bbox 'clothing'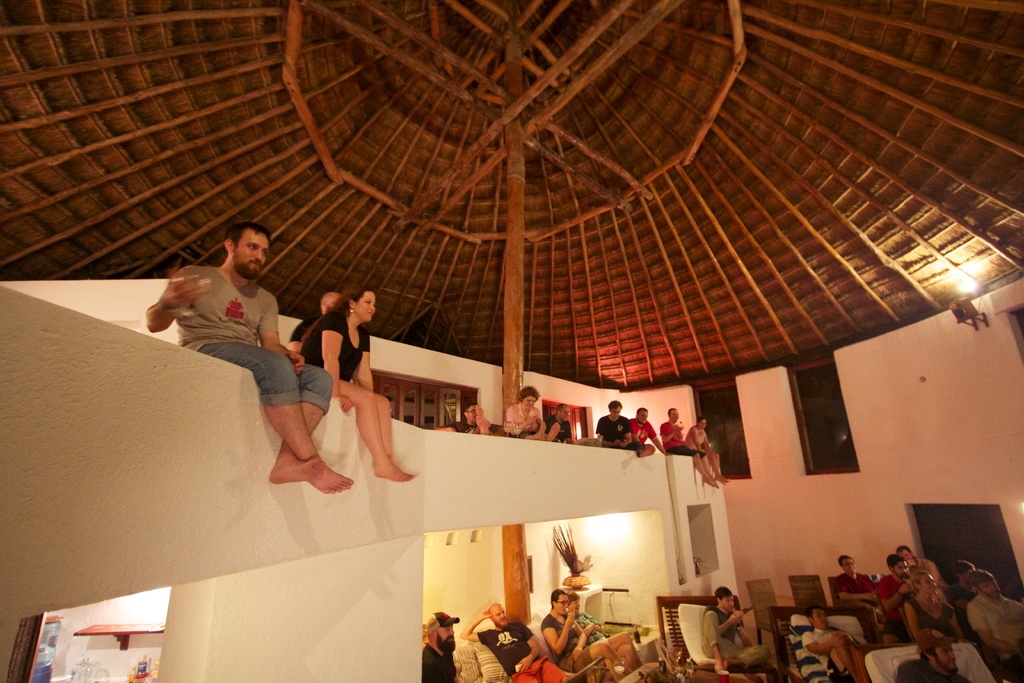
{"x1": 629, "y1": 413, "x2": 652, "y2": 448}
